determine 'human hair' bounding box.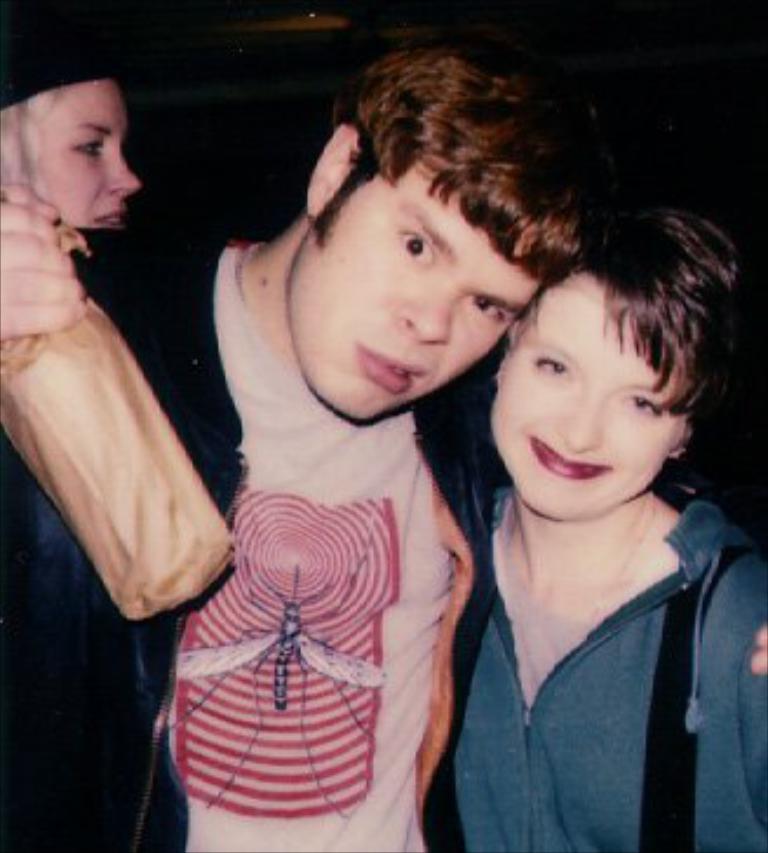
Determined: region(317, 52, 554, 291).
